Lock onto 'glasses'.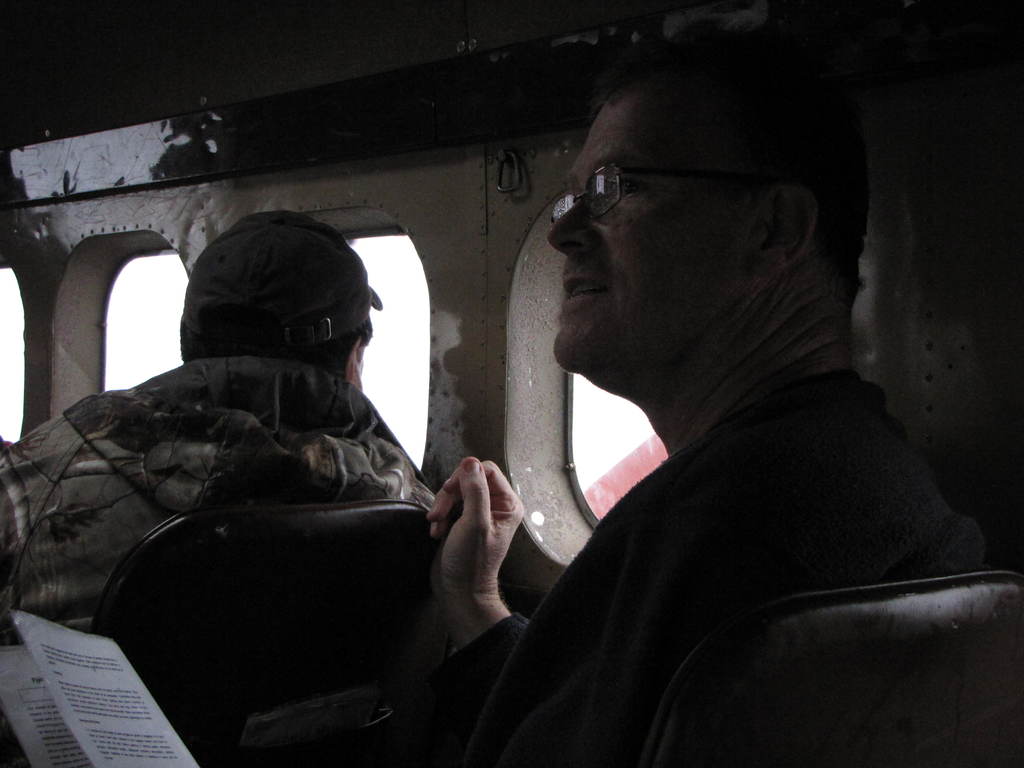
Locked: x1=552 y1=163 x2=738 y2=237.
